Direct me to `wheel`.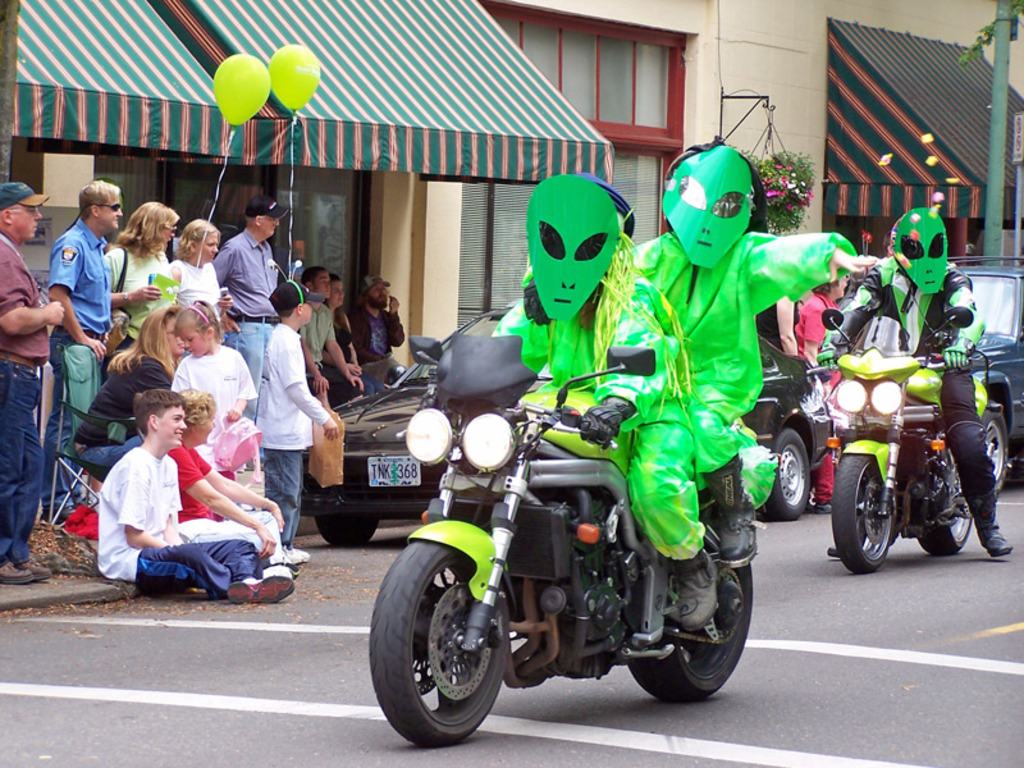
Direction: detection(983, 411, 1006, 481).
